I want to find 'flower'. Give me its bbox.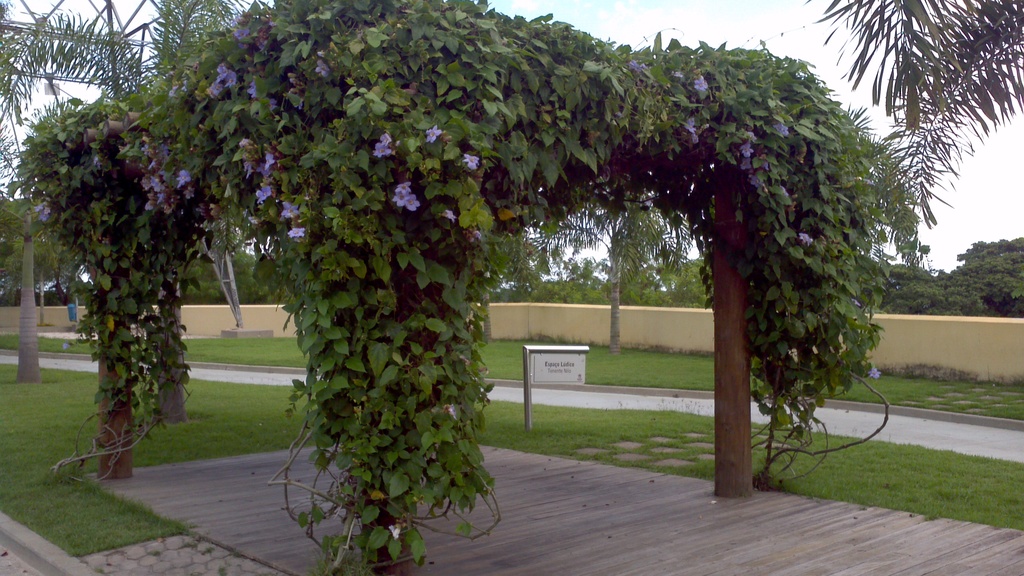
pyautogui.locateOnScreen(390, 186, 410, 213).
